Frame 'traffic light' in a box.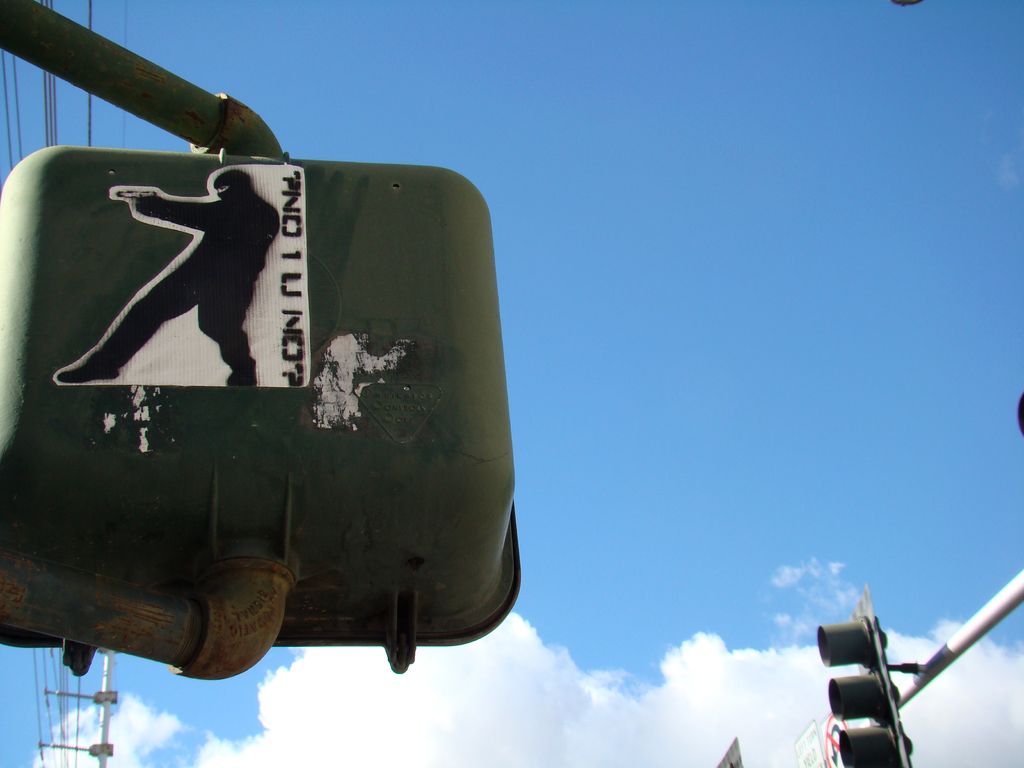
(left=0, top=144, right=518, bottom=678).
